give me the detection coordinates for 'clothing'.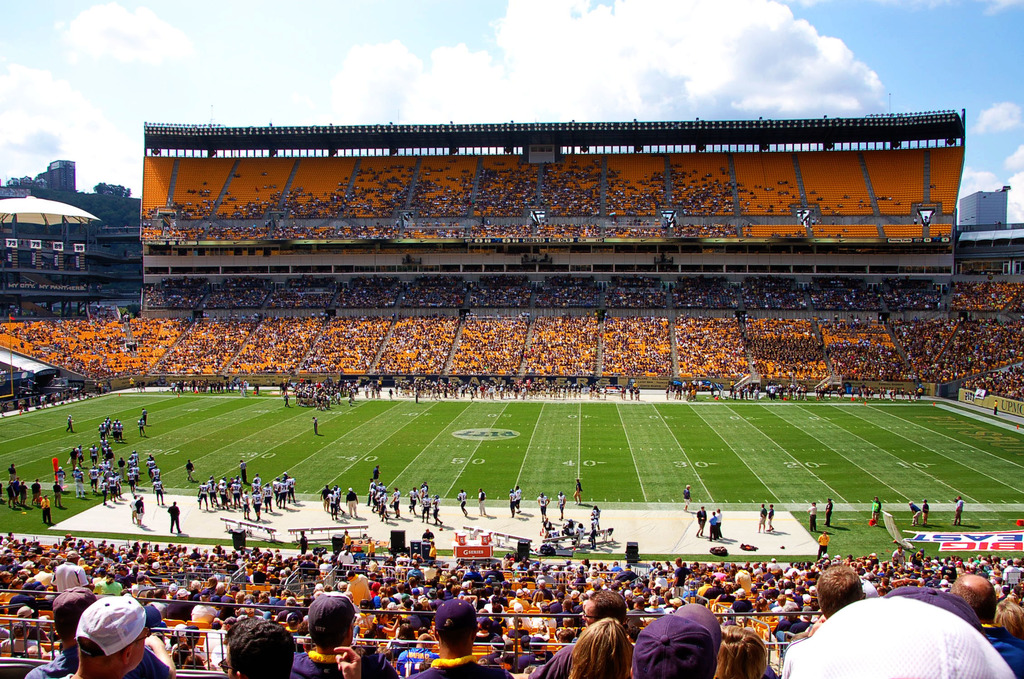
[left=26, top=480, right=42, bottom=504].
